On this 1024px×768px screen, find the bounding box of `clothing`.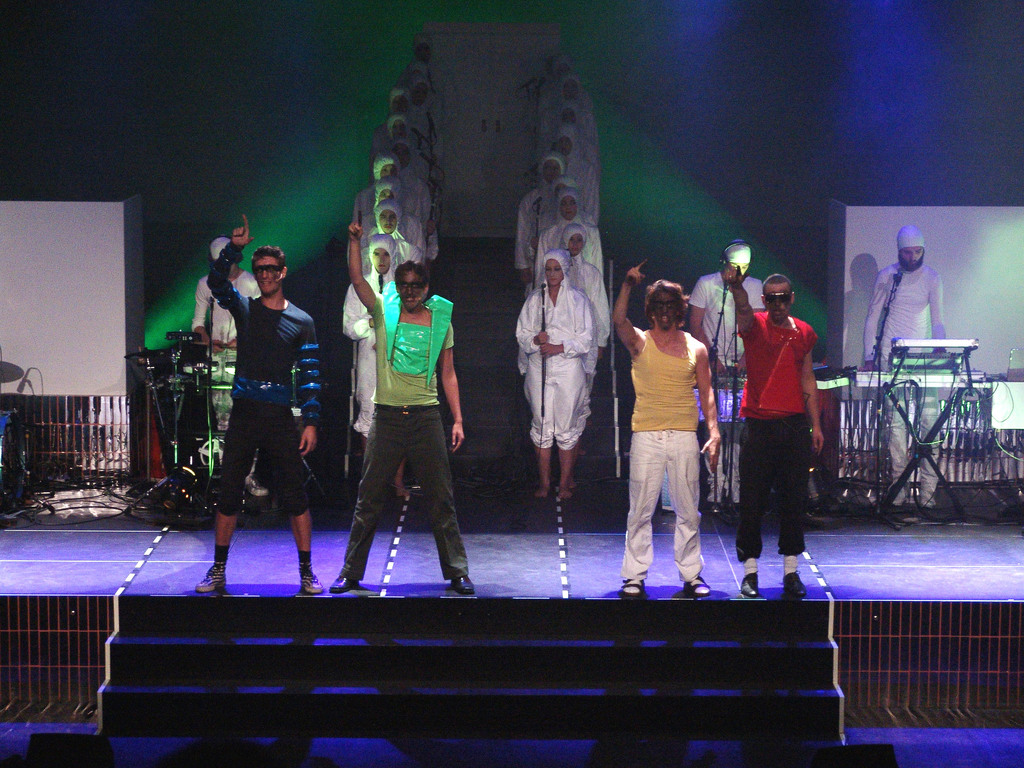
Bounding box: [x1=191, y1=267, x2=260, y2=411].
